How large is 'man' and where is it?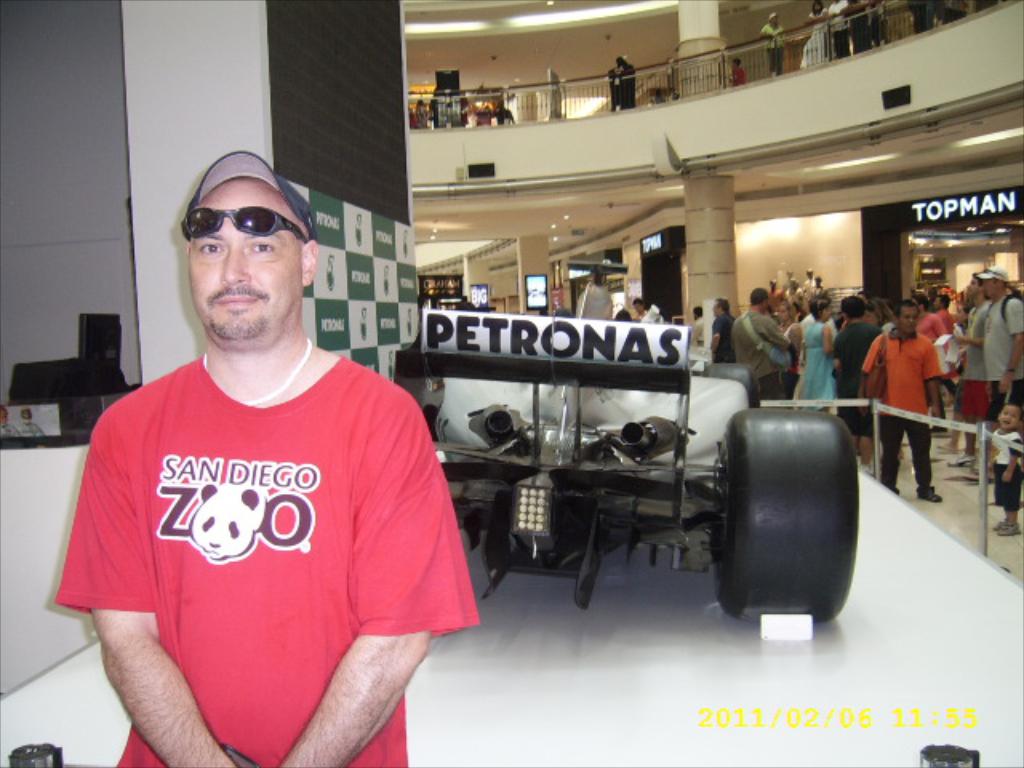
Bounding box: detection(731, 283, 789, 395).
